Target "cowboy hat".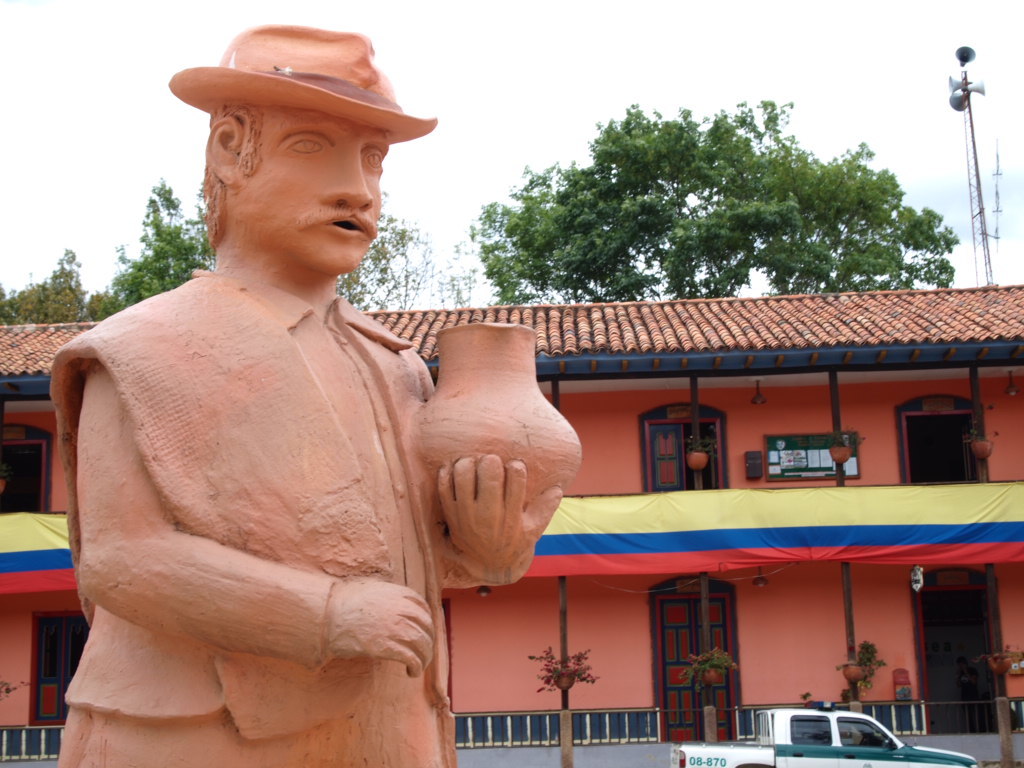
Target region: region(166, 35, 438, 137).
